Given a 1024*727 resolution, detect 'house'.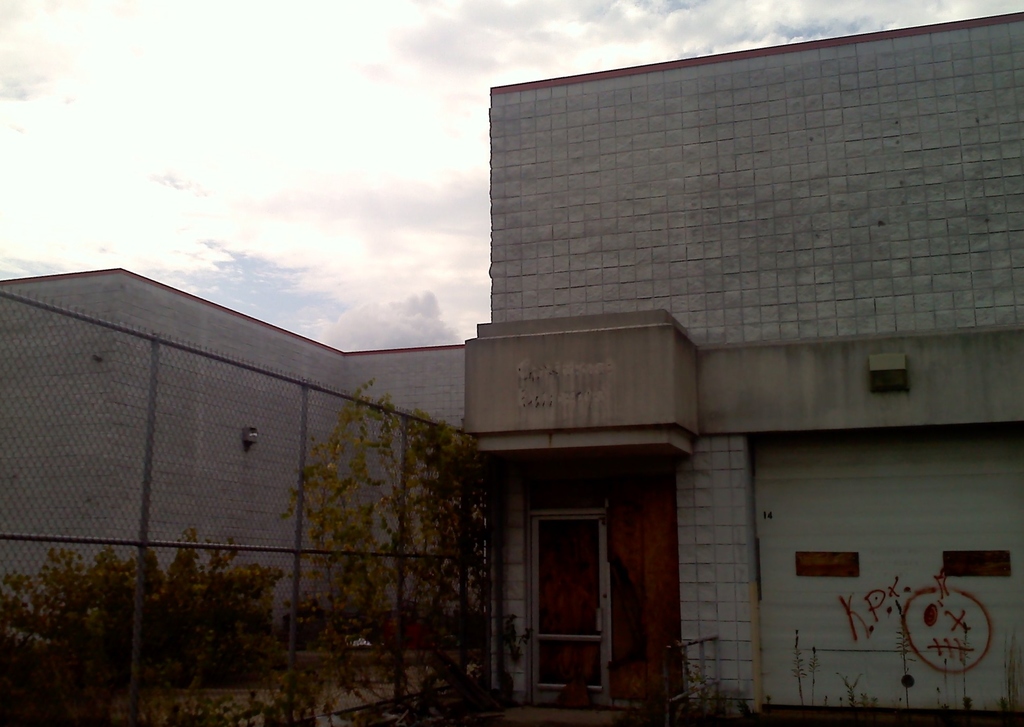
(left=0, top=6, right=1023, bottom=726).
